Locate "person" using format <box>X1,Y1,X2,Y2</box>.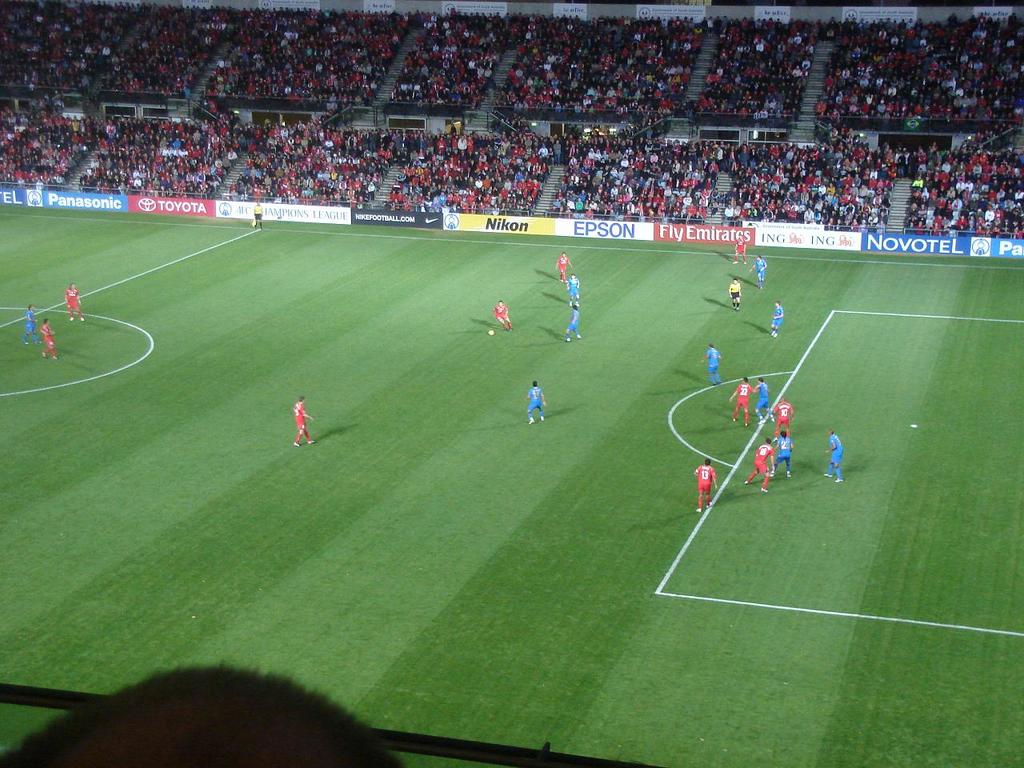
<box>726,278,741,307</box>.
